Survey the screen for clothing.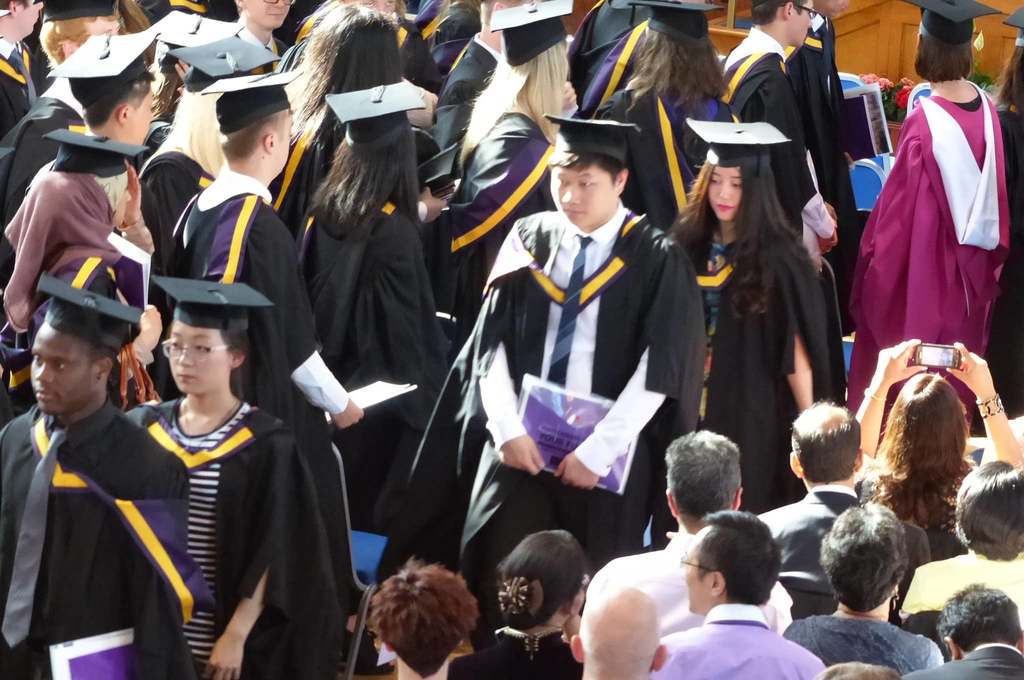
Survey found: x1=18, y1=179, x2=159, y2=329.
